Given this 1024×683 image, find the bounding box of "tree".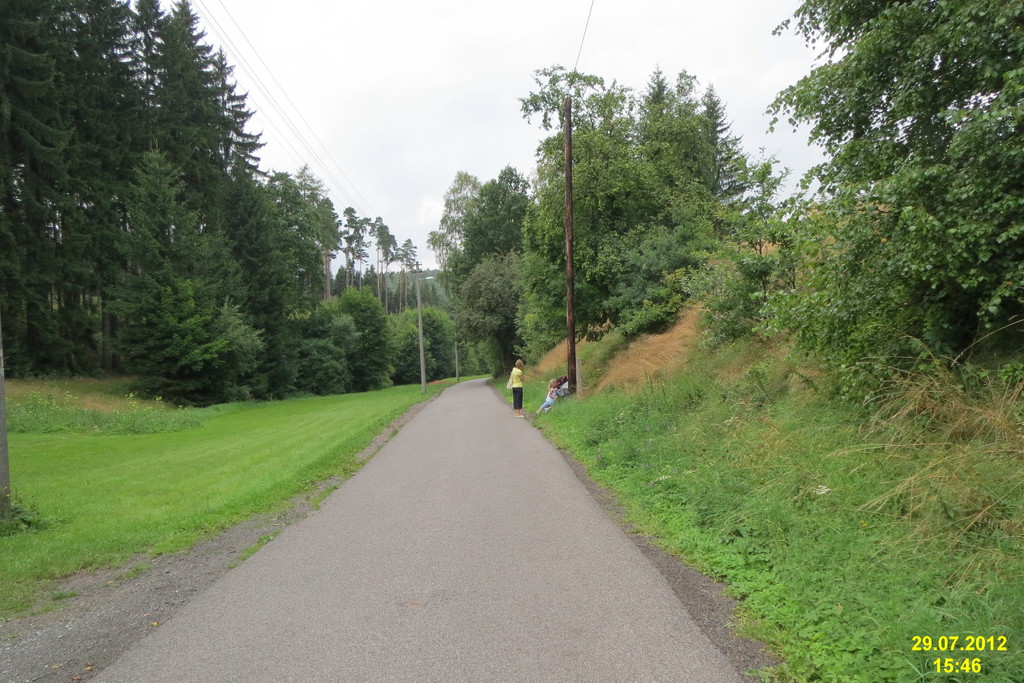
{"left": 433, "top": 160, "right": 483, "bottom": 278}.
